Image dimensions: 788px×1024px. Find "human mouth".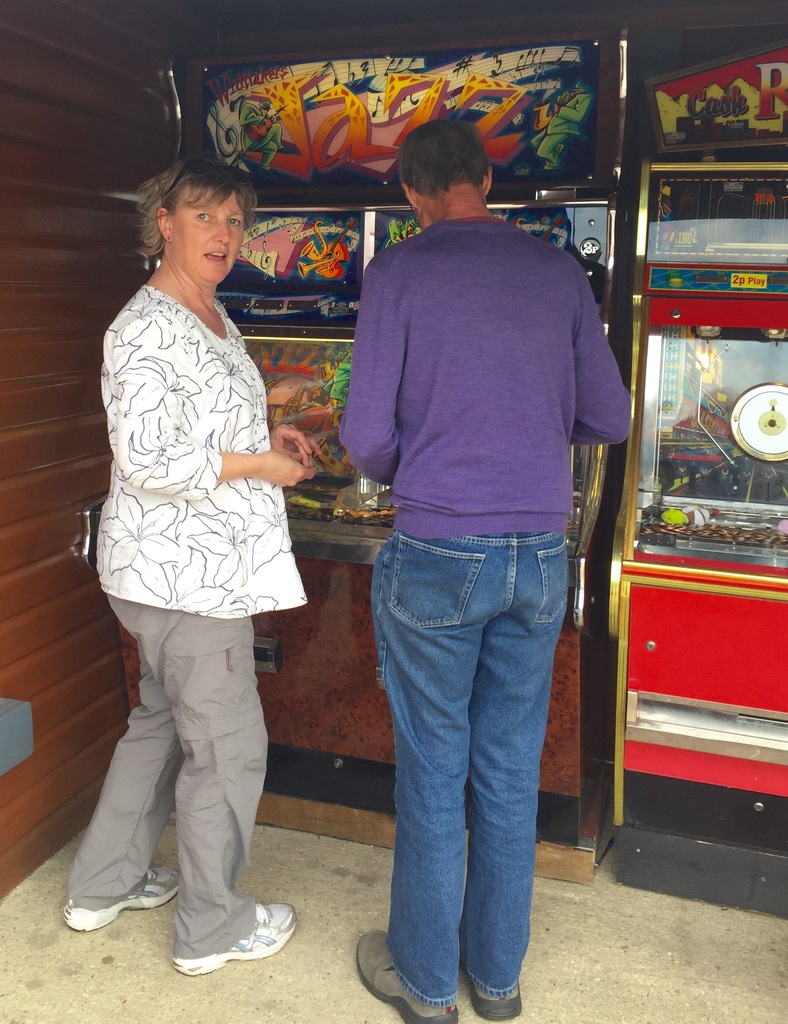
206, 250, 228, 260.
